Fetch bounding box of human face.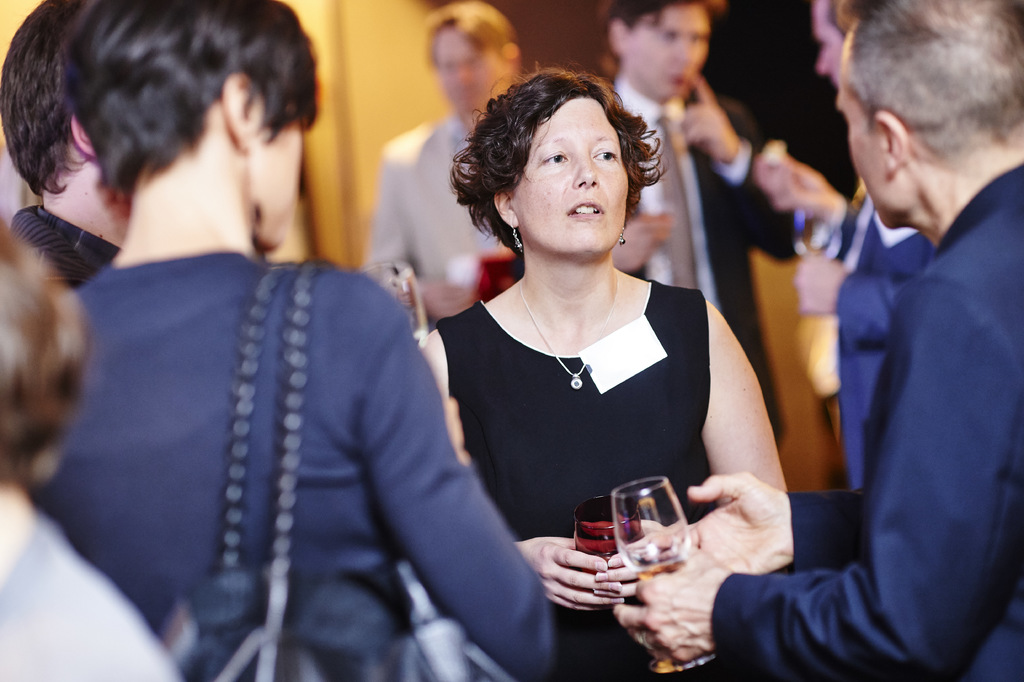
Bbox: 243, 104, 317, 251.
